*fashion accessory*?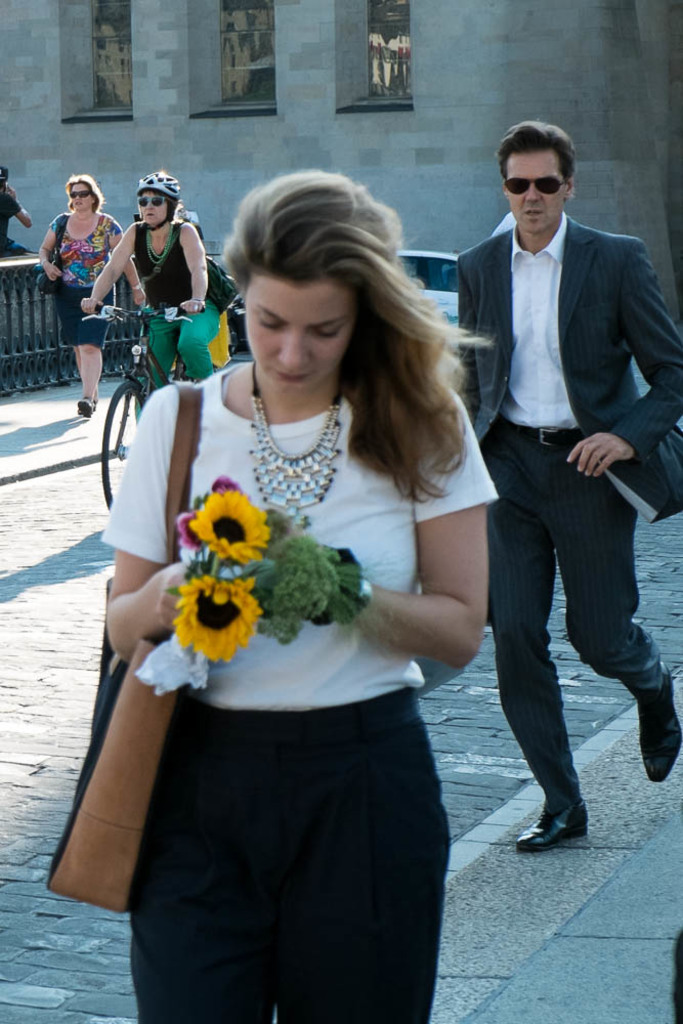
<region>33, 214, 69, 298</region>
